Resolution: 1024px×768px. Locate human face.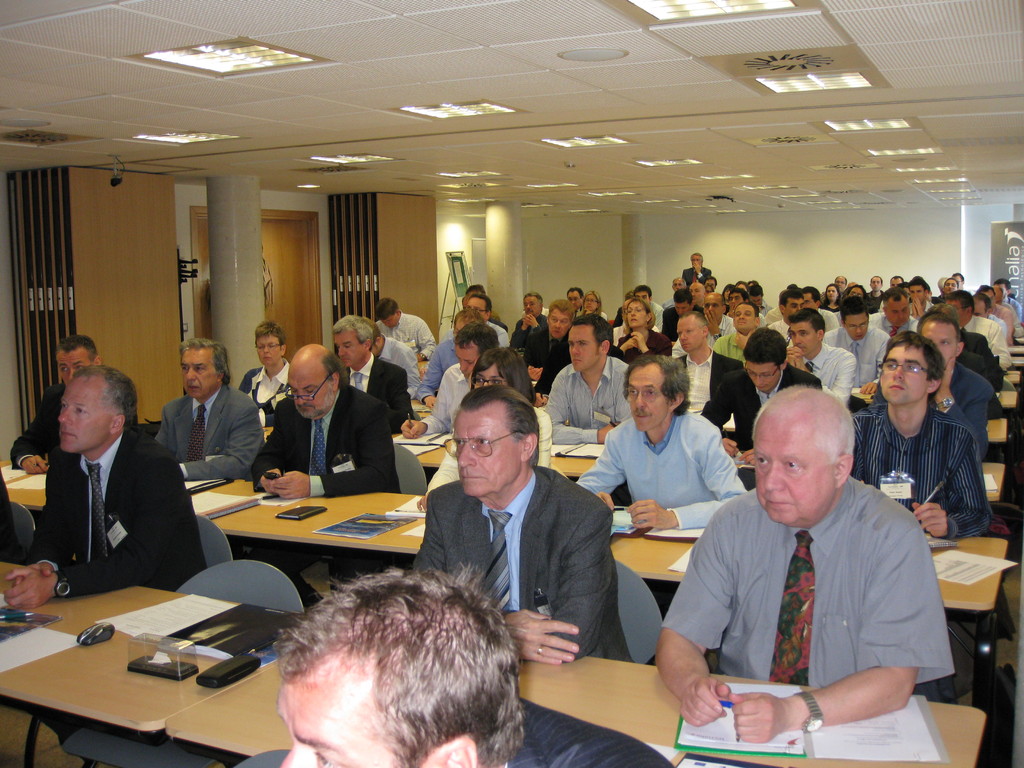
left=467, top=299, right=487, bottom=320.
